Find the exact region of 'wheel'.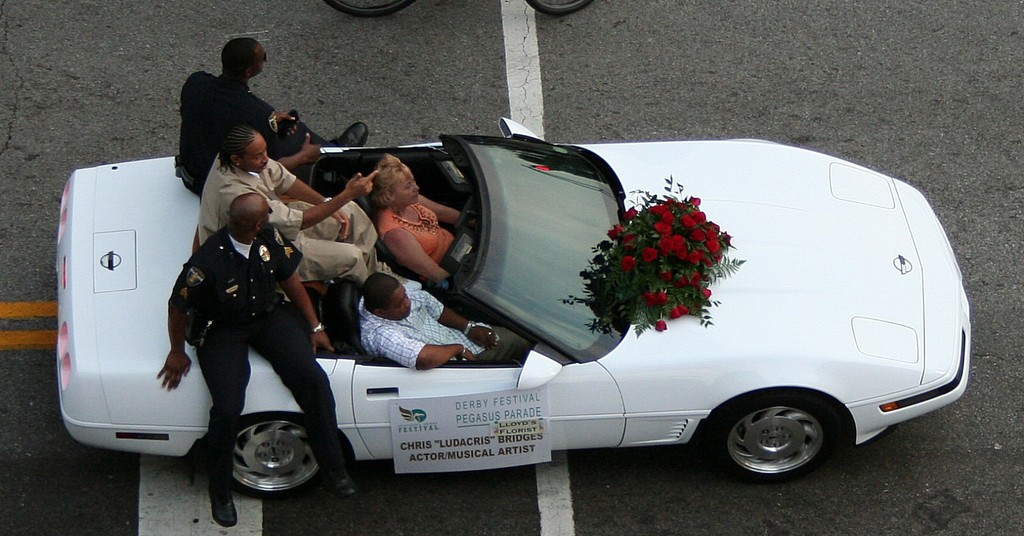
Exact region: pyautogui.locateOnScreen(320, 0, 406, 19).
